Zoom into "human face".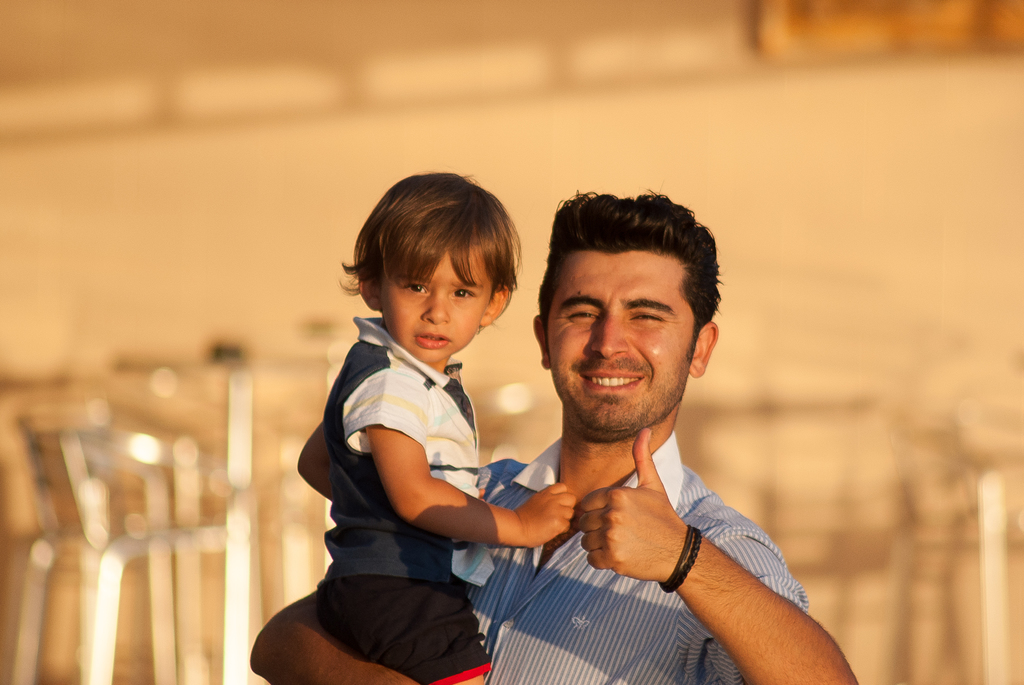
Zoom target: [left=546, top=252, right=688, bottom=432].
